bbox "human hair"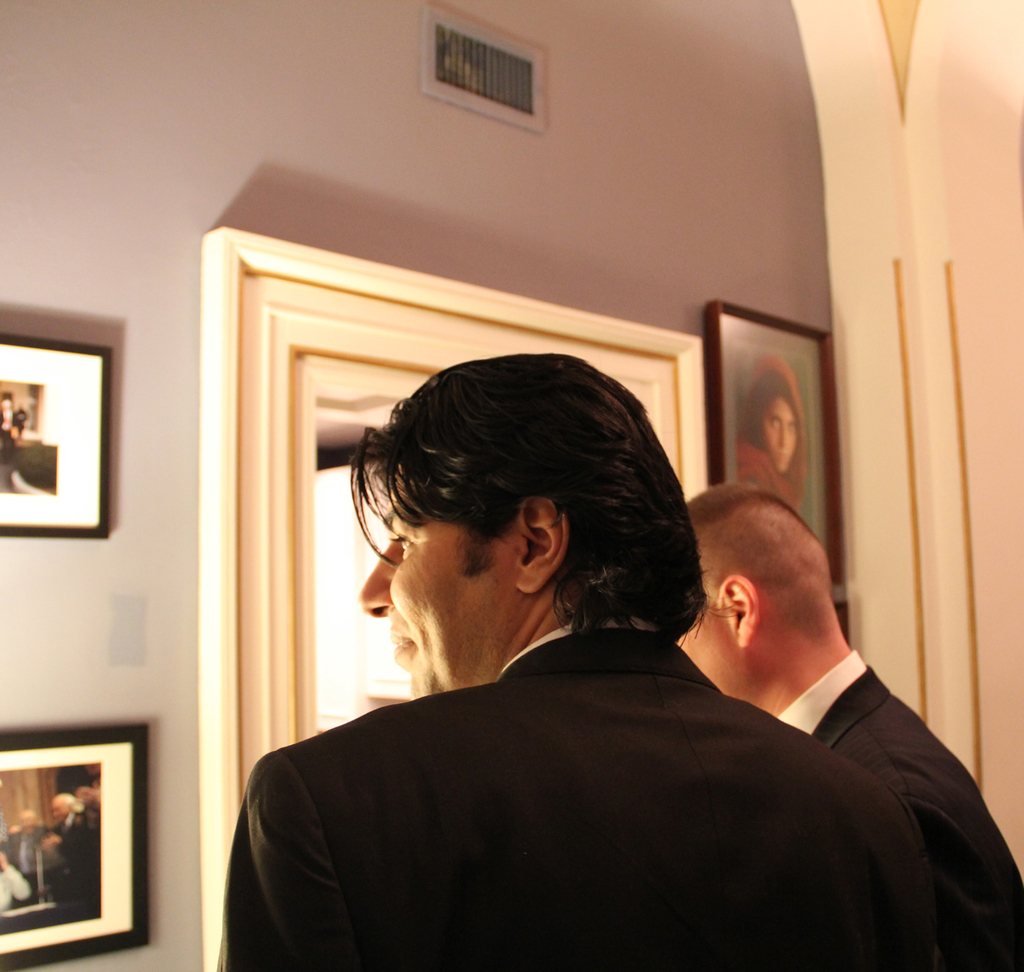
locate(338, 344, 669, 699)
